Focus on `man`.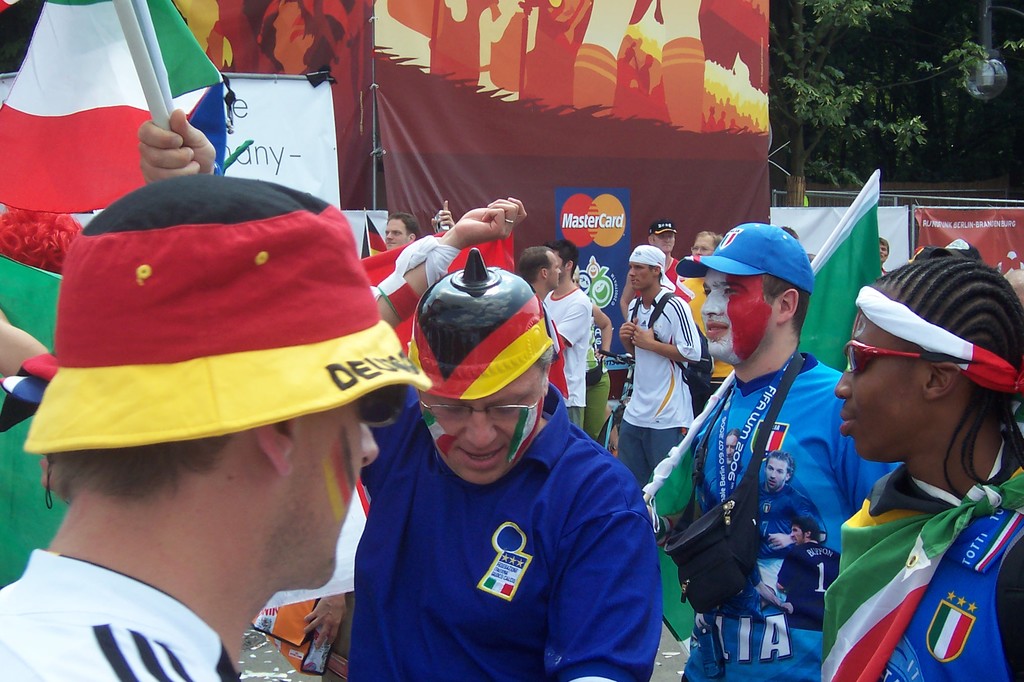
Focused at pyautogui.locateOnScreen(317, 254, 674, 681).
